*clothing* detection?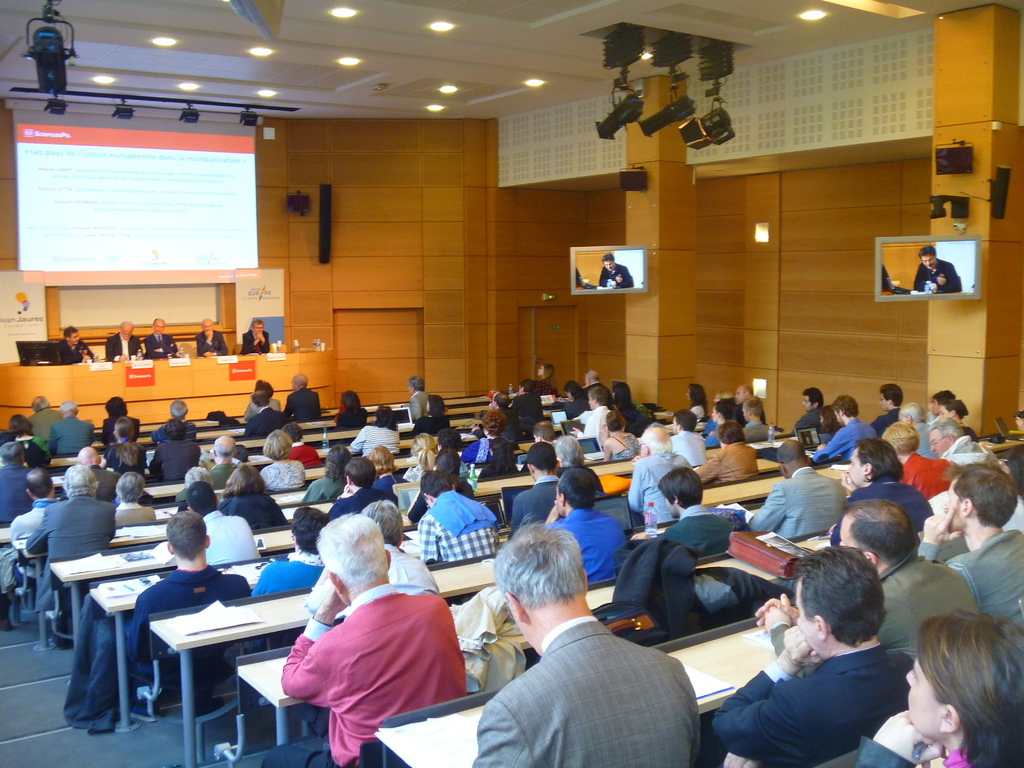
pyautogui.locateOnScreen(940, 438, 988, 470)
